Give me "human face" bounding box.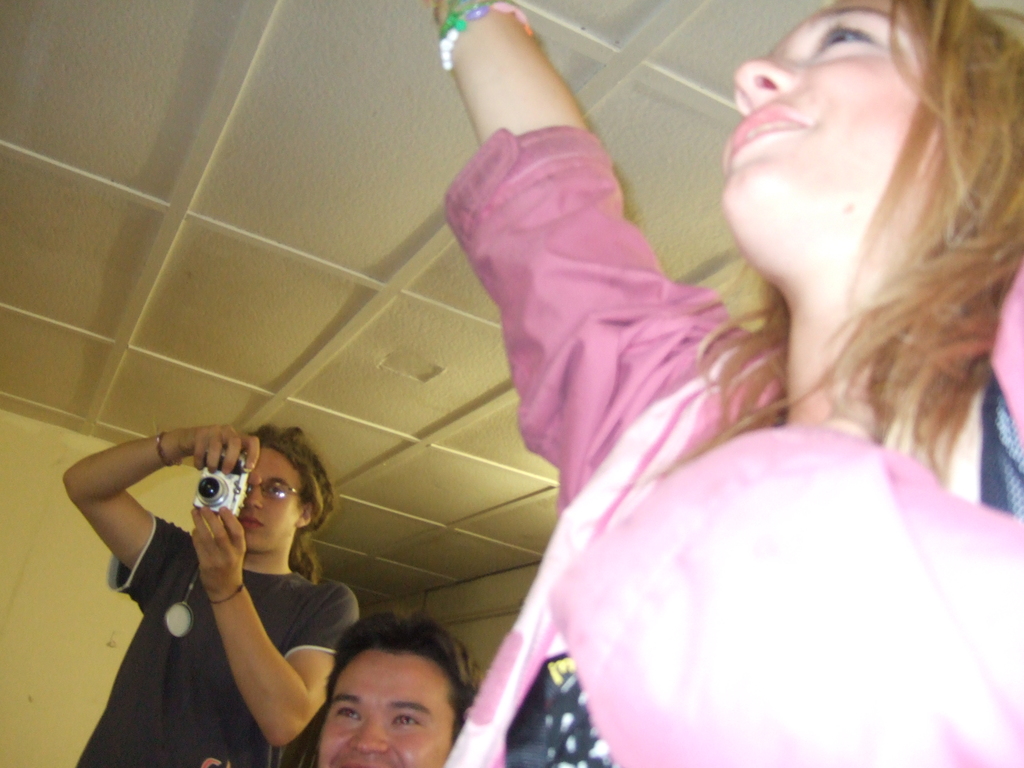
rect(719, 0, 943, 275).
